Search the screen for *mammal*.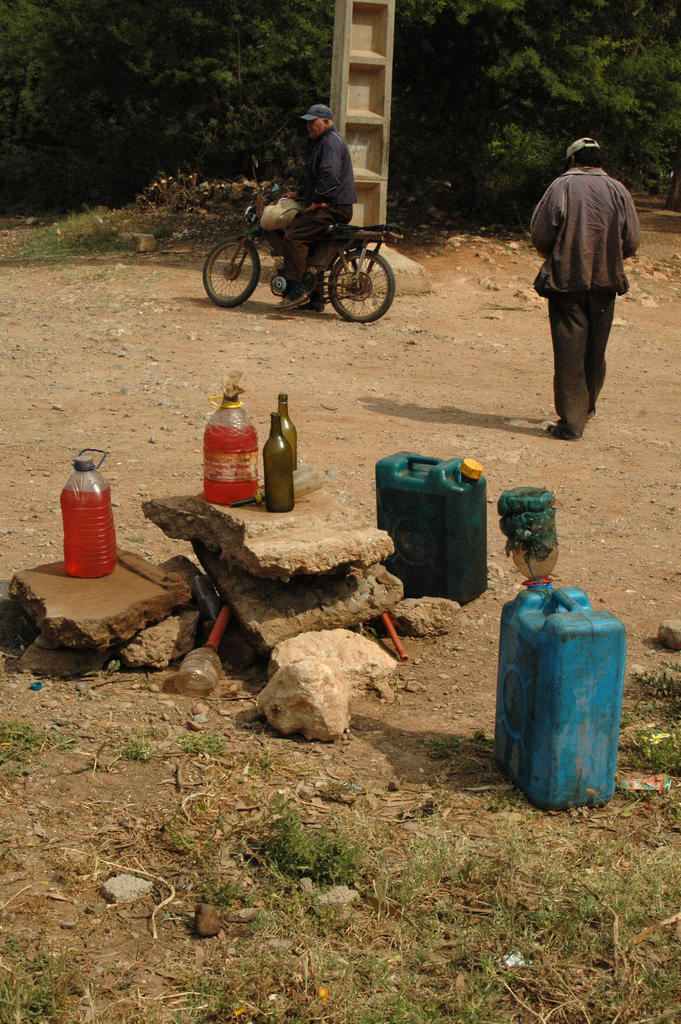
Found at detection(275, 101, 361, 312).
